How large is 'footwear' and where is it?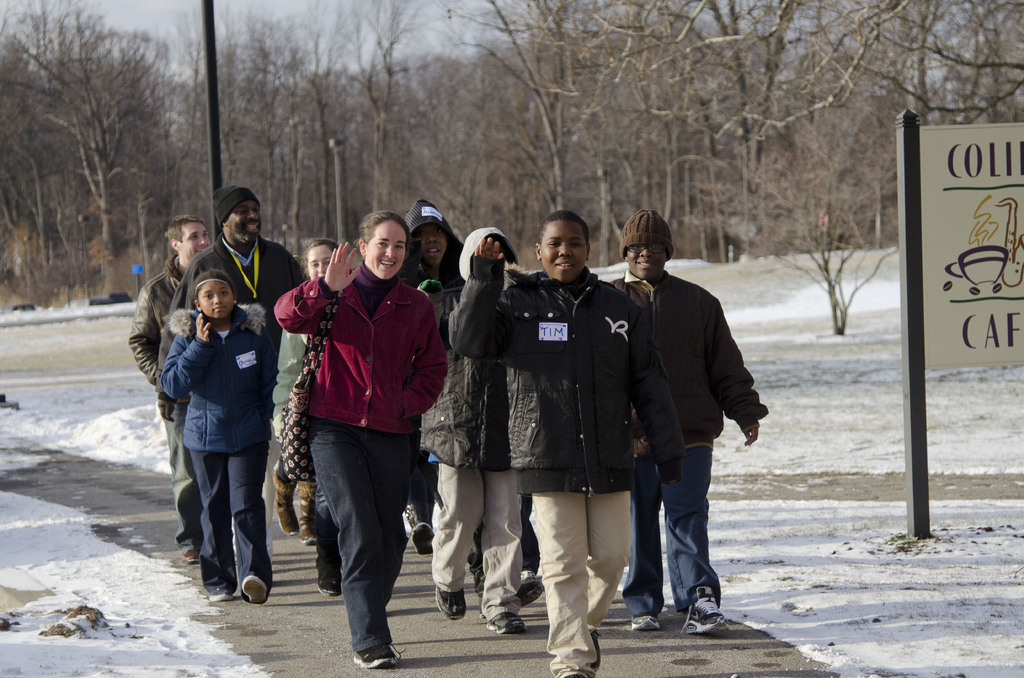
Bounding box: <bbox>680, 585, 732, 637</bbox>.
